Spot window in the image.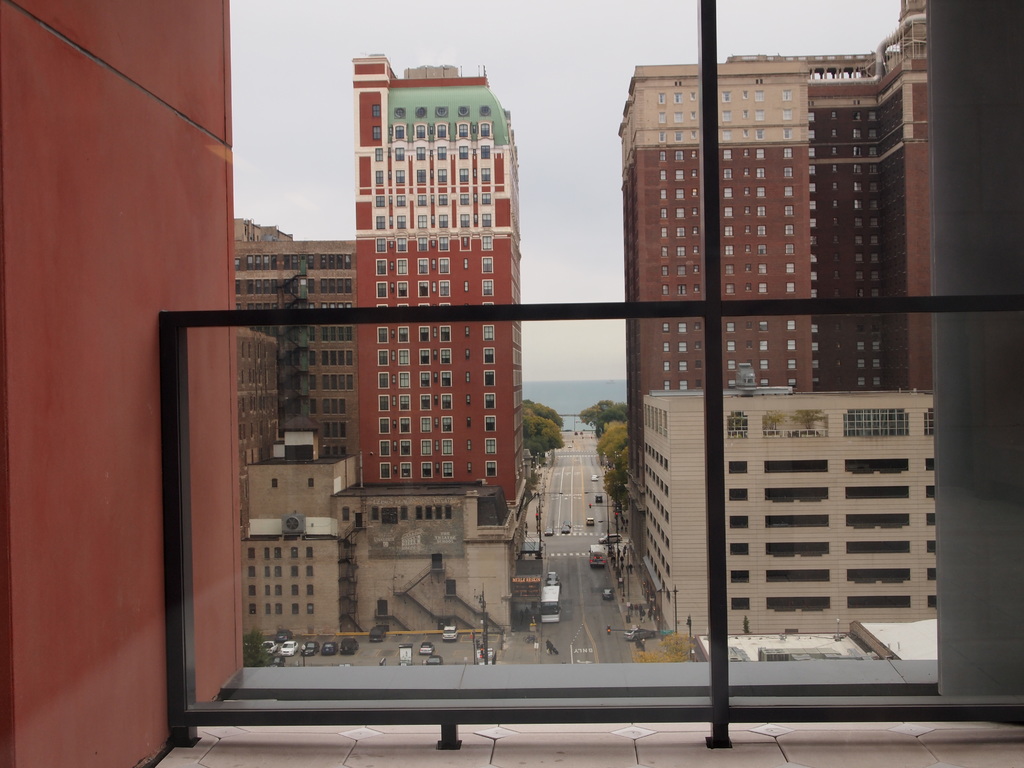
window found at [692, 150, 697, 157].
